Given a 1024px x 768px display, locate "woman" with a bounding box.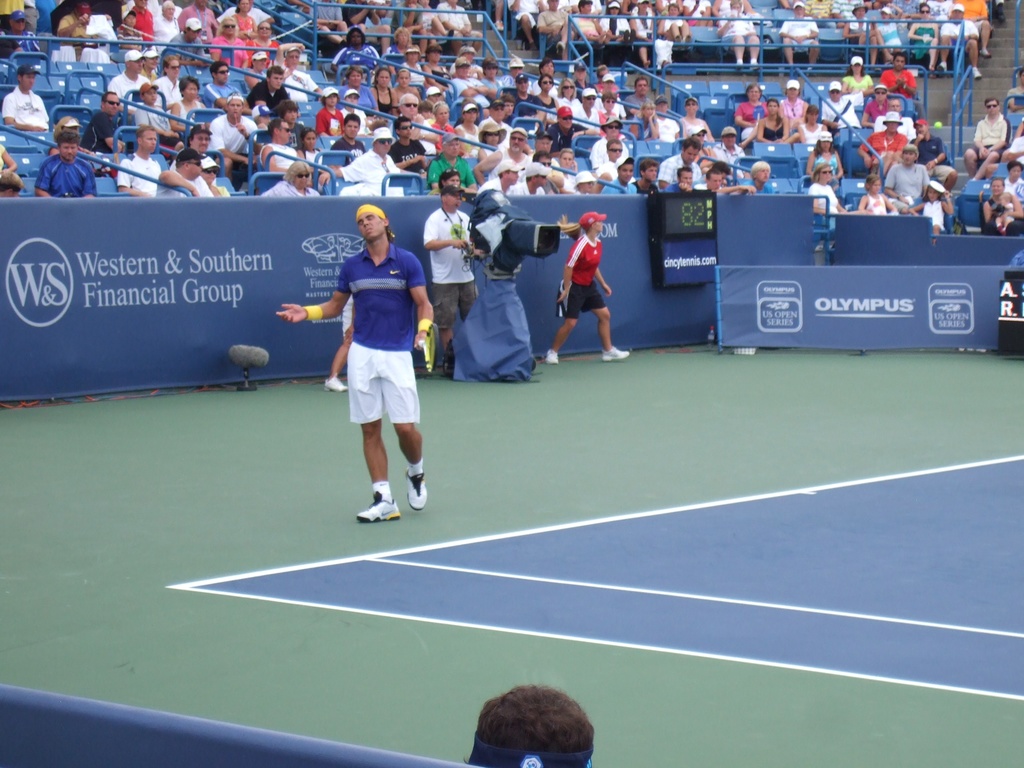
Located: (259, 162, 324, 198).
